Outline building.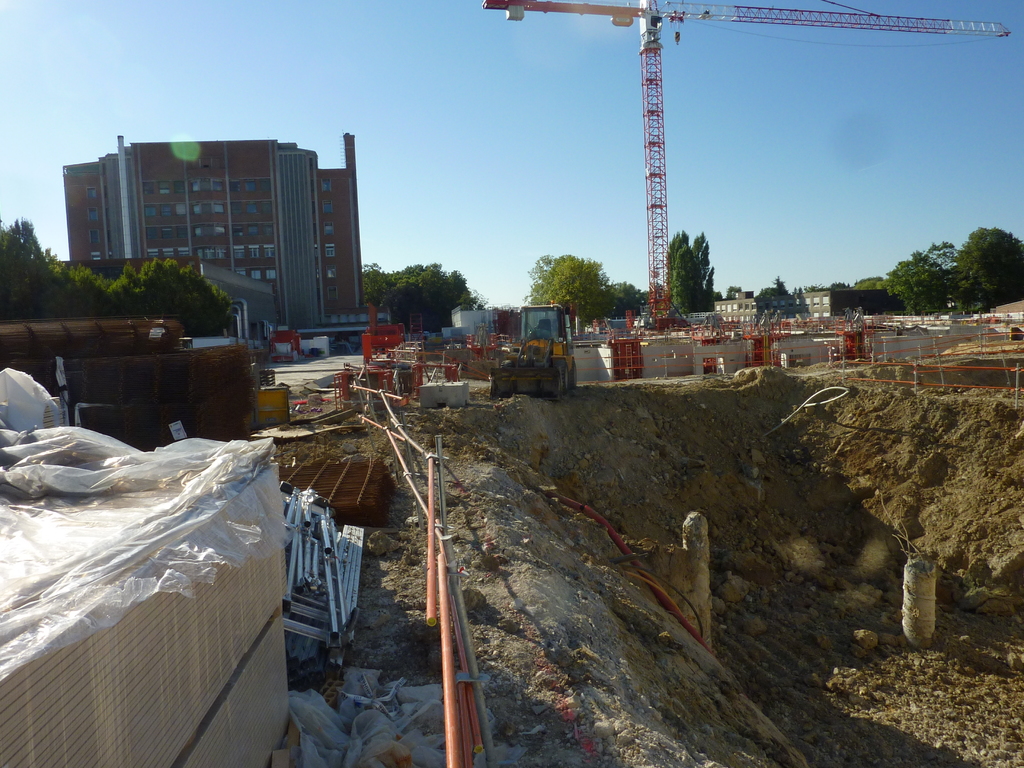
Outline: 70:134:366:328.
